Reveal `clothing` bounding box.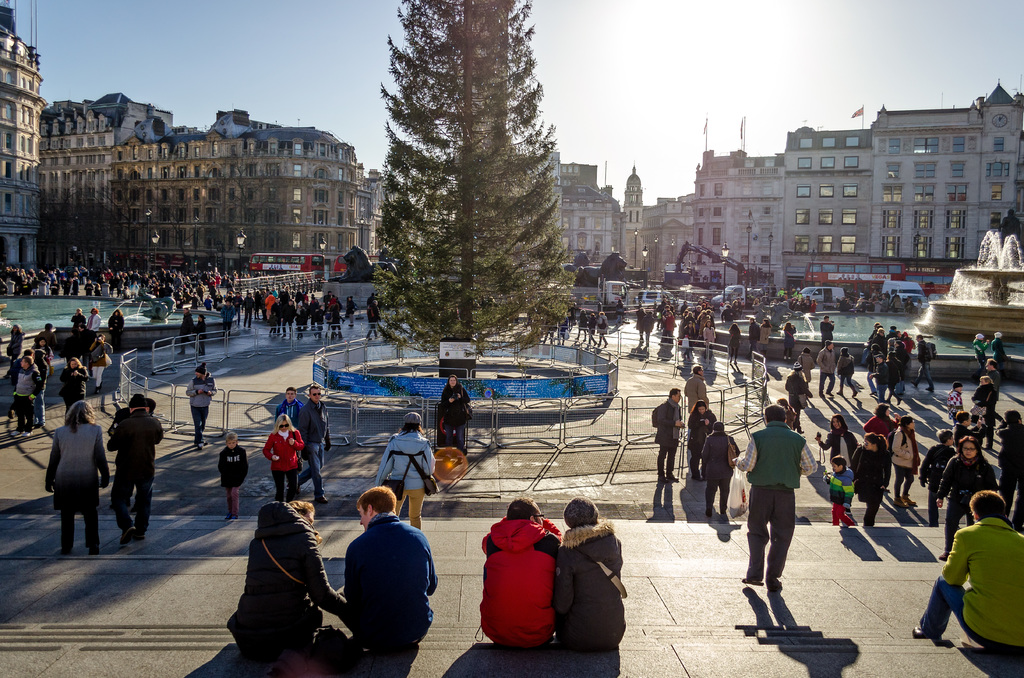
Revealed: 915,519,1023,659.
